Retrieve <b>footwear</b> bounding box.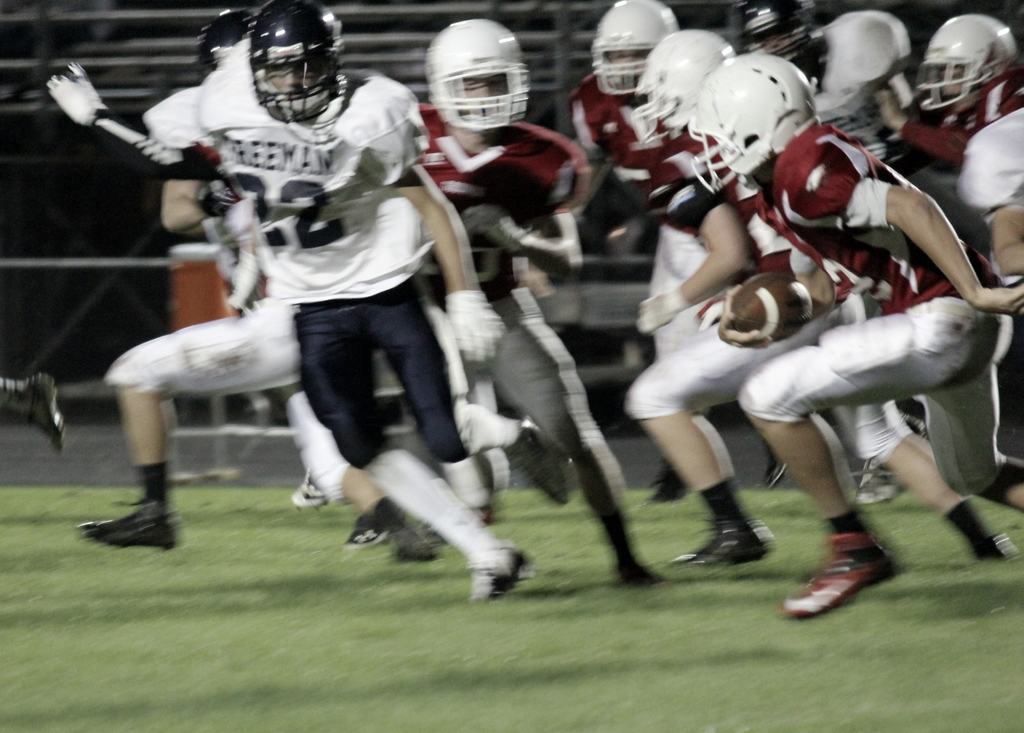
Bounding box: (644,461,691,505).
